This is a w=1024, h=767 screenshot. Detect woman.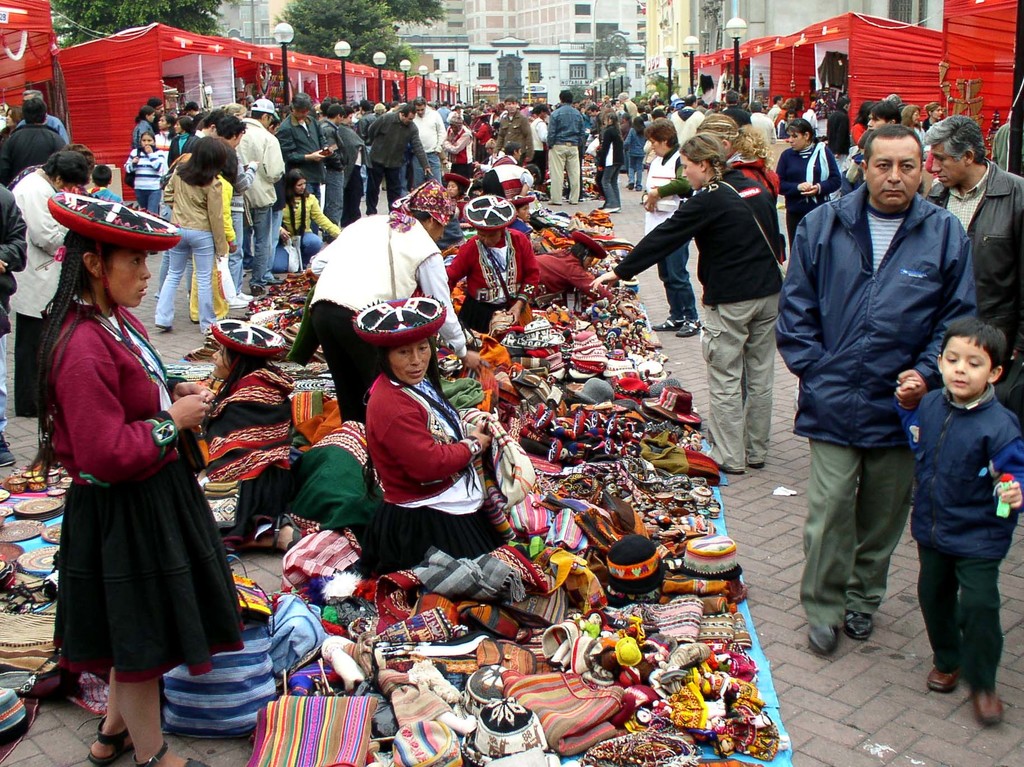
box(777, 117, 842, 251).
